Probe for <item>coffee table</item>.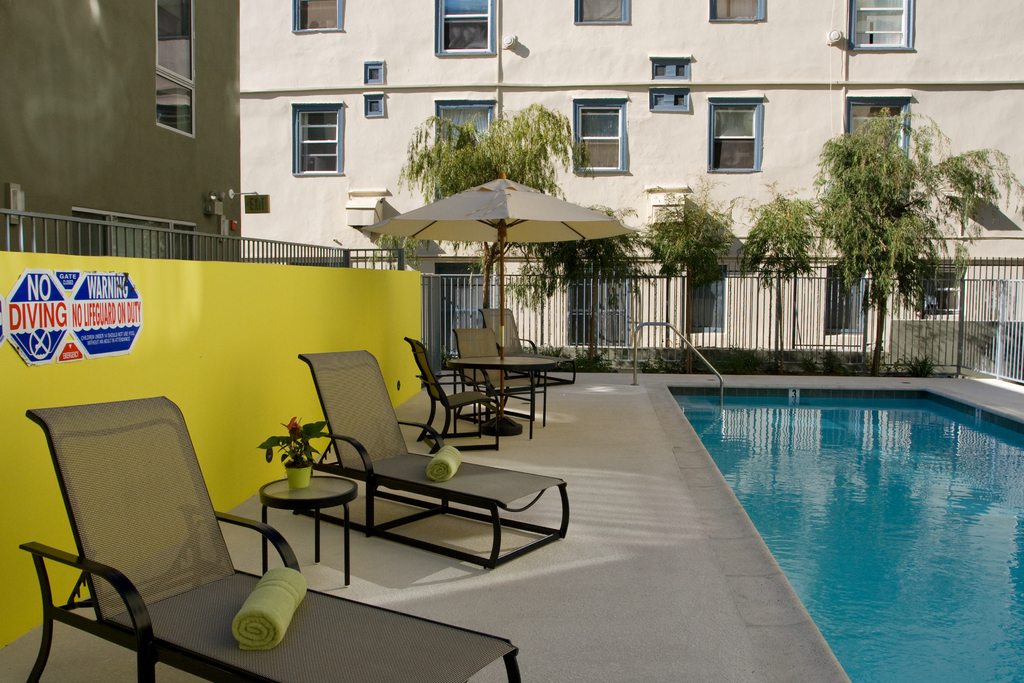
Probe result: region(439, 362, 556, 438).
